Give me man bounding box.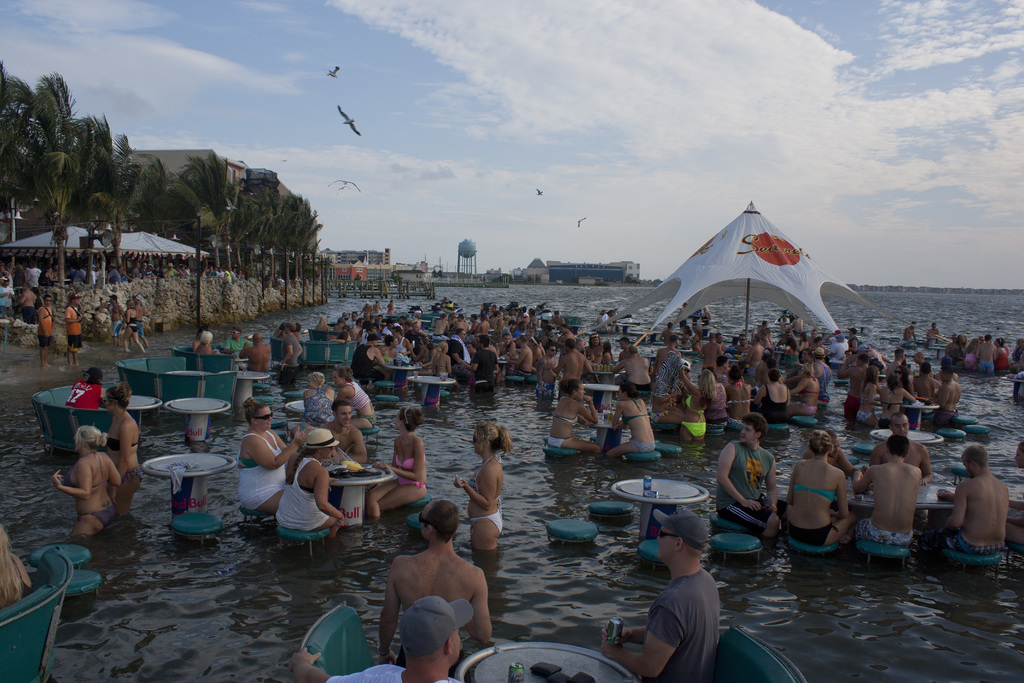
828 328 855 366.
